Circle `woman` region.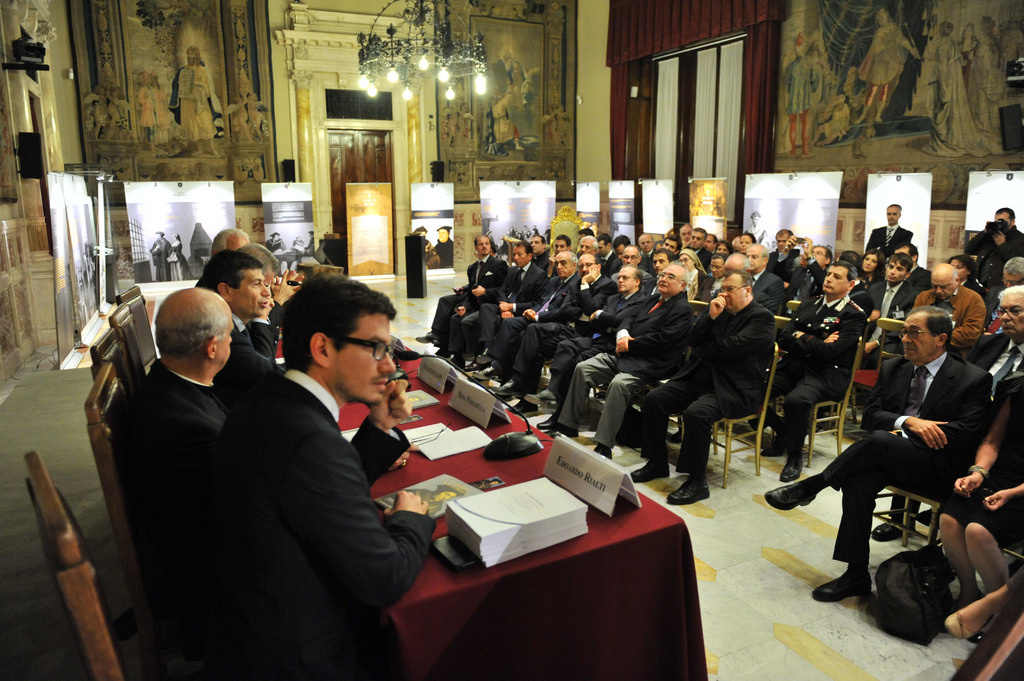
Region: box(544, 224, 552, 246).
